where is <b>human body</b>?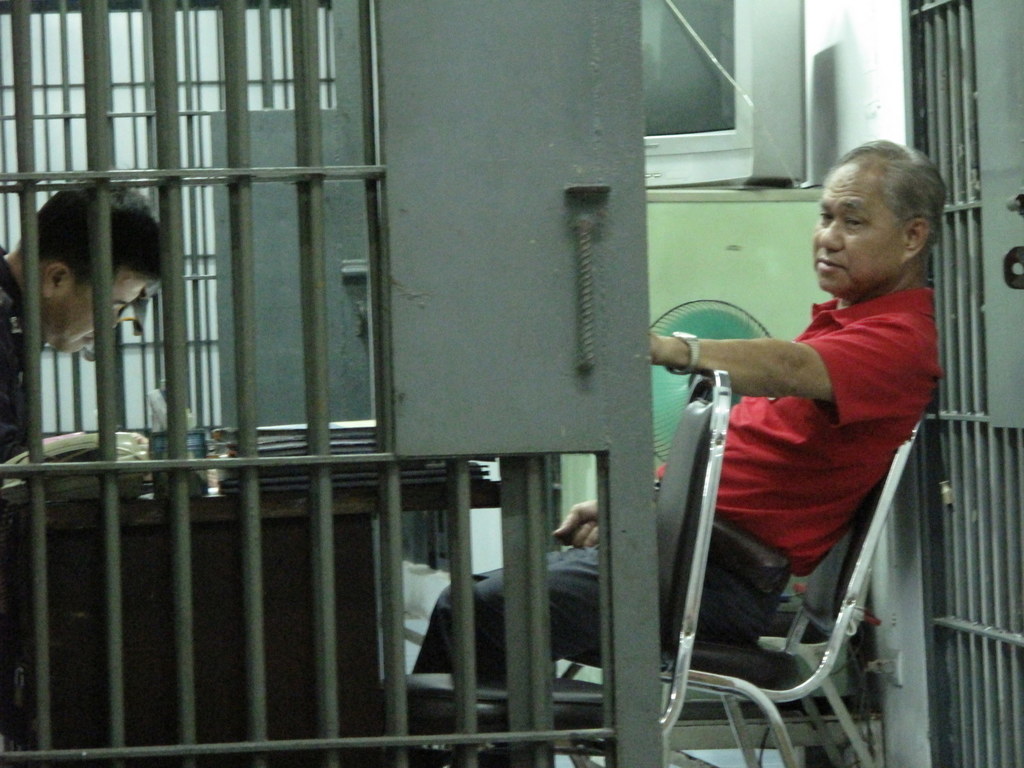
<bbox>0, 172, 166, 495</bbox>.
